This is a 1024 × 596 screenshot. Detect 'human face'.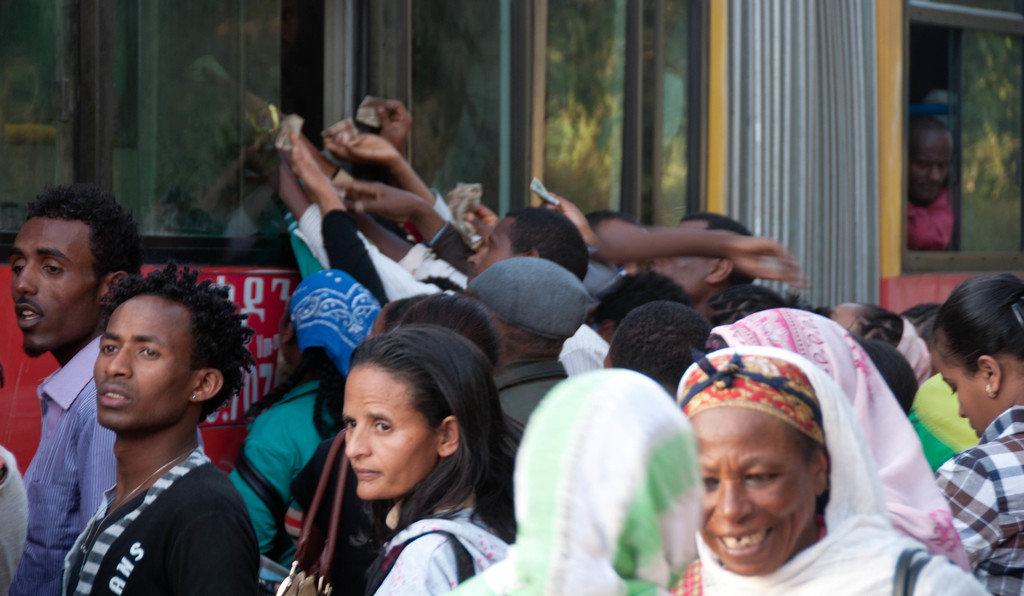
[left=465, top=216, right=517, bottom=292].
